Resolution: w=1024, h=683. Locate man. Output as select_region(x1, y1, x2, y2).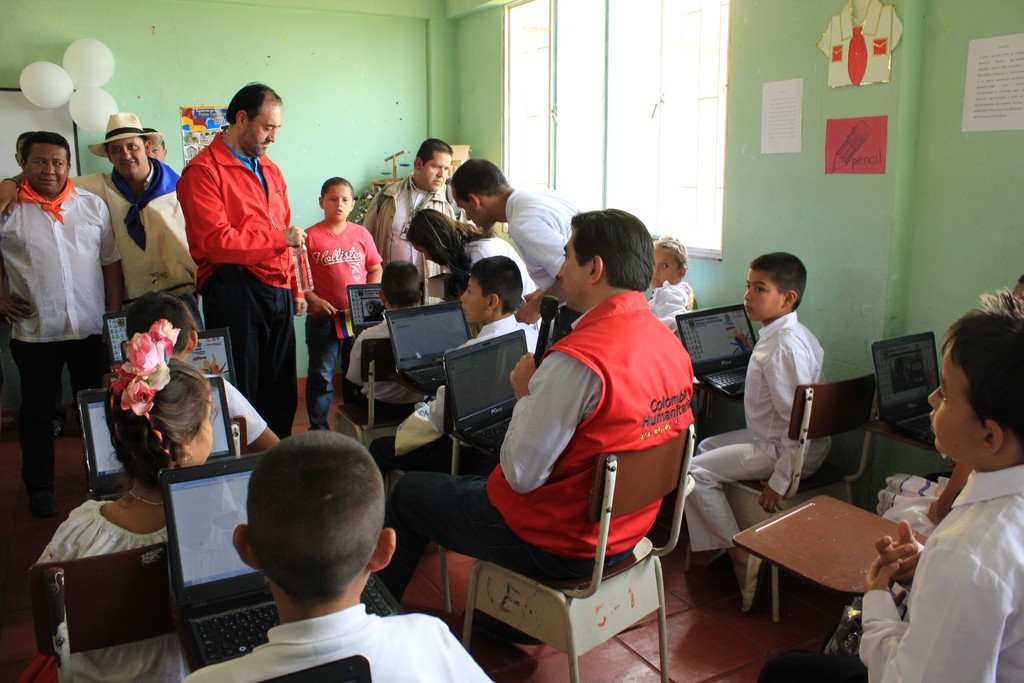
select_region(0, 106, 211, 333).
